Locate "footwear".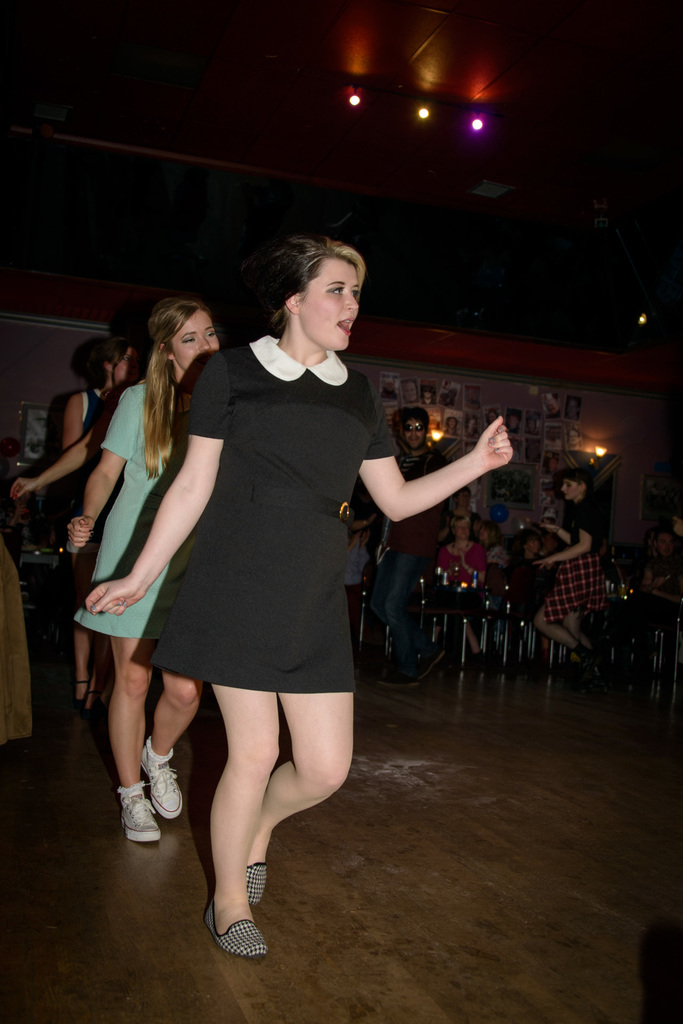
Bounding box: box=[379, 662, 422, 685].
